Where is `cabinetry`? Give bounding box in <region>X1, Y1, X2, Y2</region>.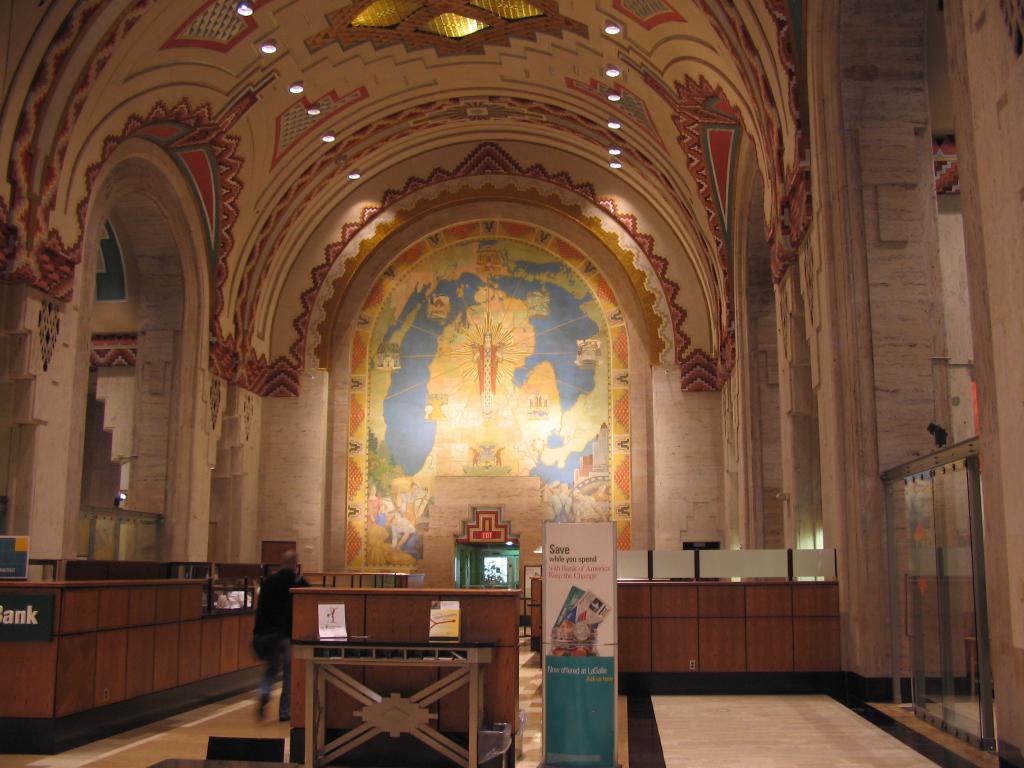
<region>527, 574, 541, 650</region>.
